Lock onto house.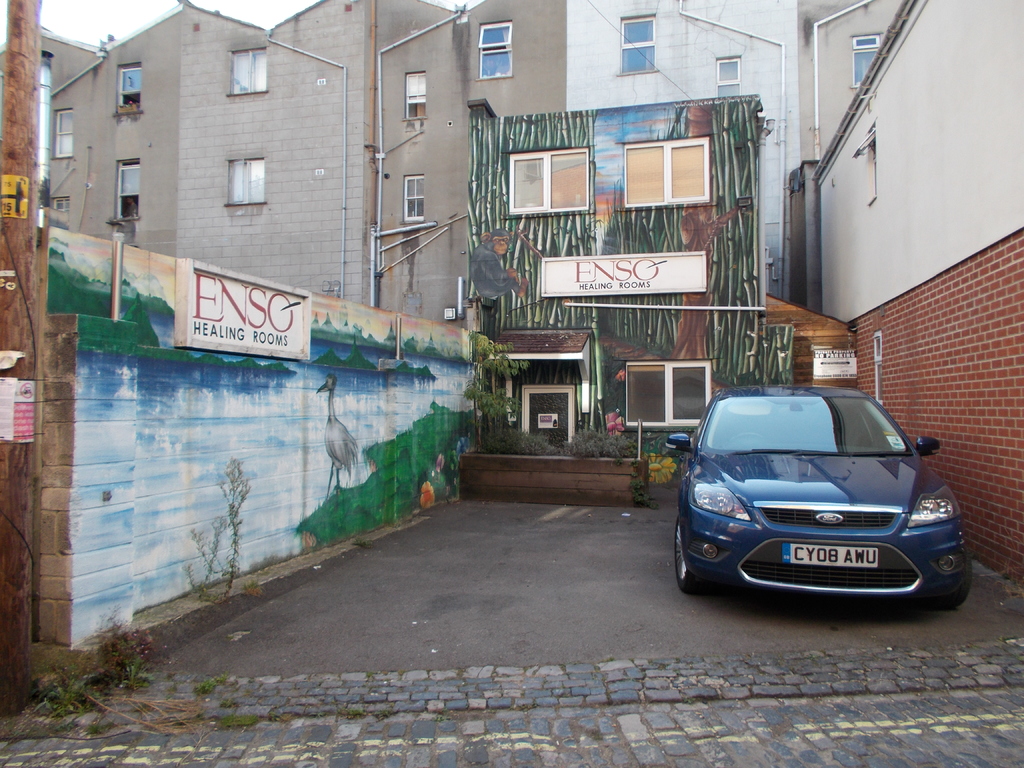
Locked: 35,0,476,319.
